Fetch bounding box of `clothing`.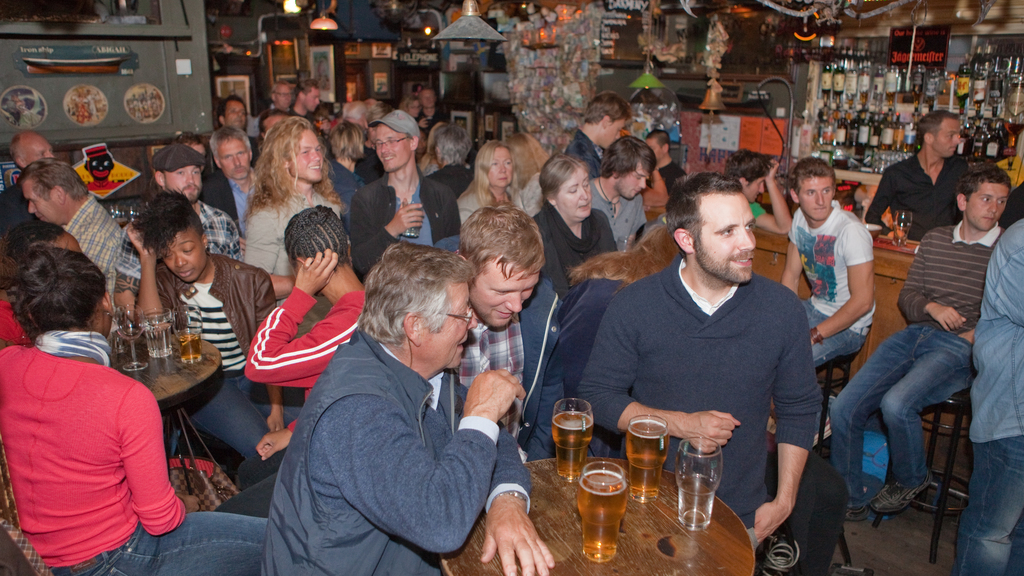
Bbox: l=0, t=321, r=271, b=575.
